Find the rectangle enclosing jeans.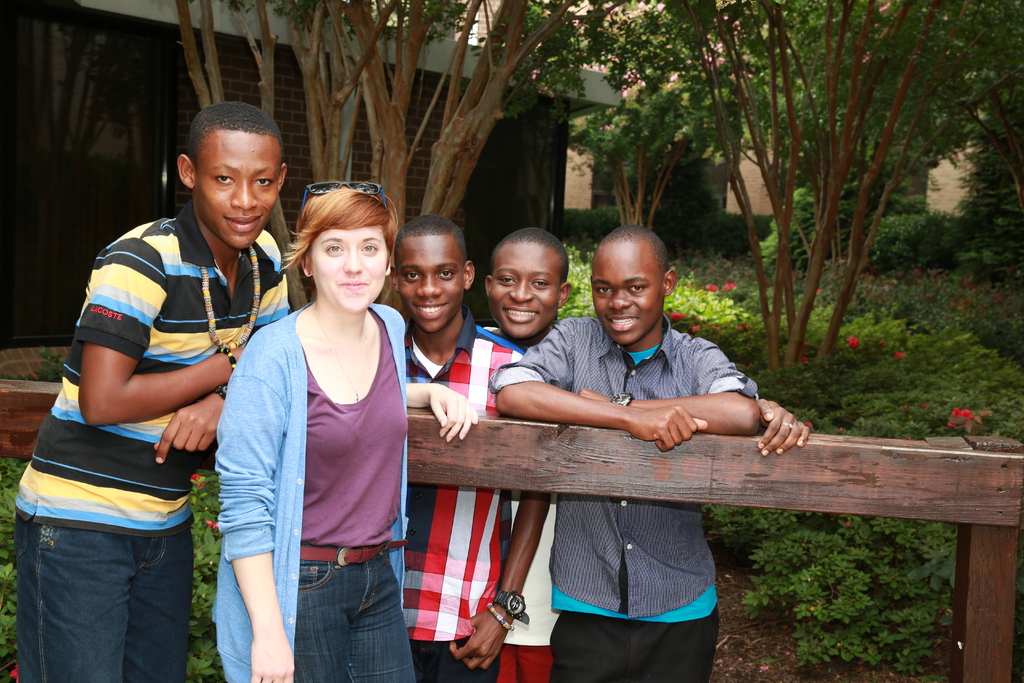
BBox(553, 609, 725, 682).
